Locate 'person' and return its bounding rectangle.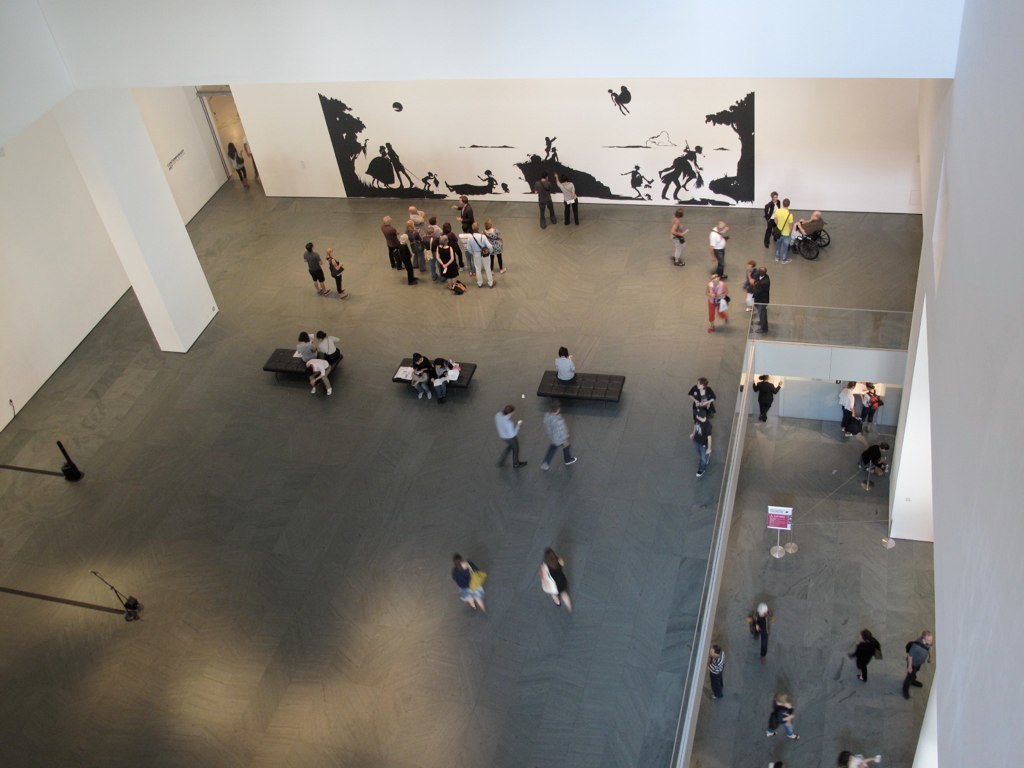
450, 550, 487, 617.
